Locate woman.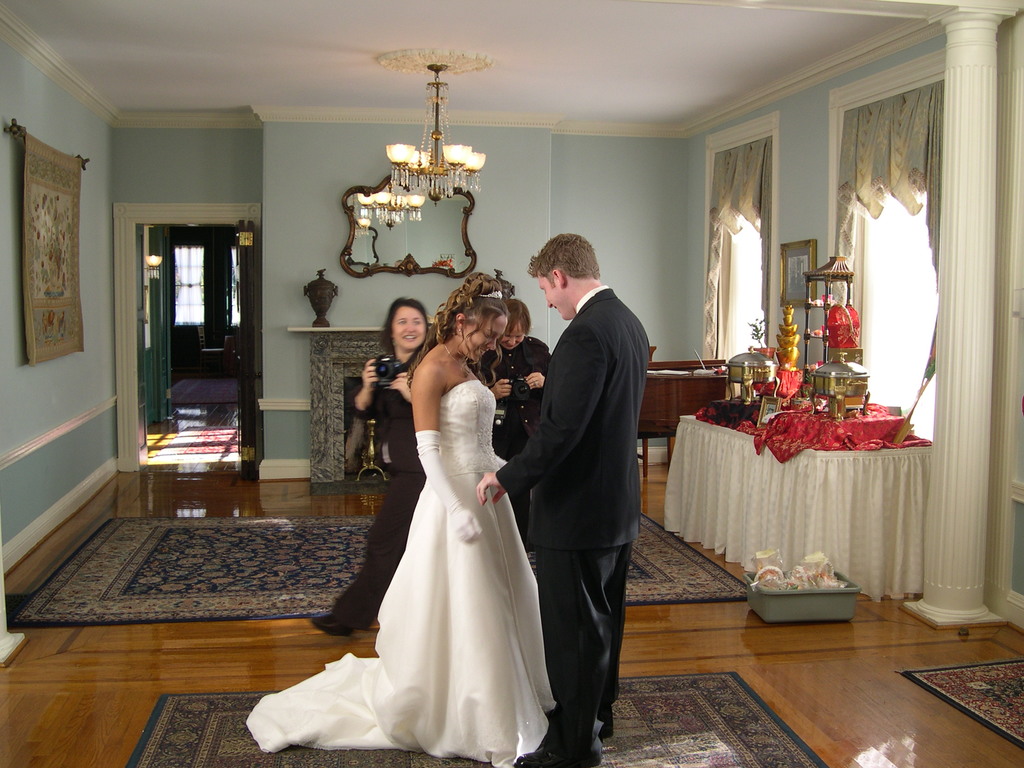
Bounding box: (476, 292, 546, 549).
